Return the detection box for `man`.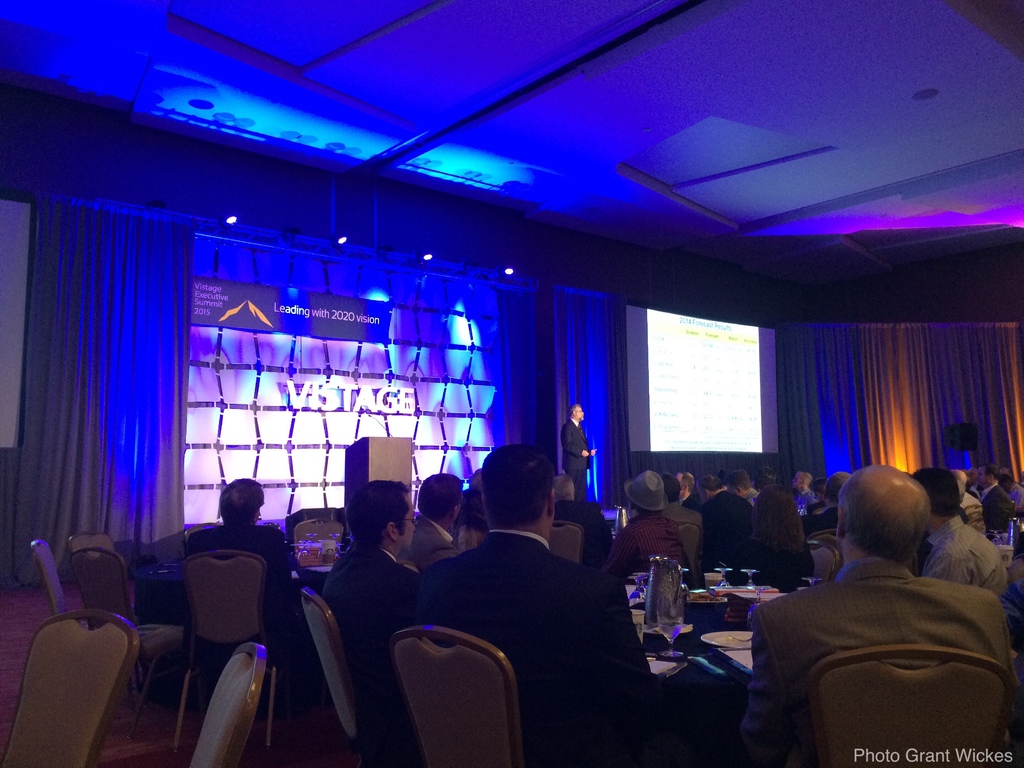
box=[423, 445, 665, 767].
